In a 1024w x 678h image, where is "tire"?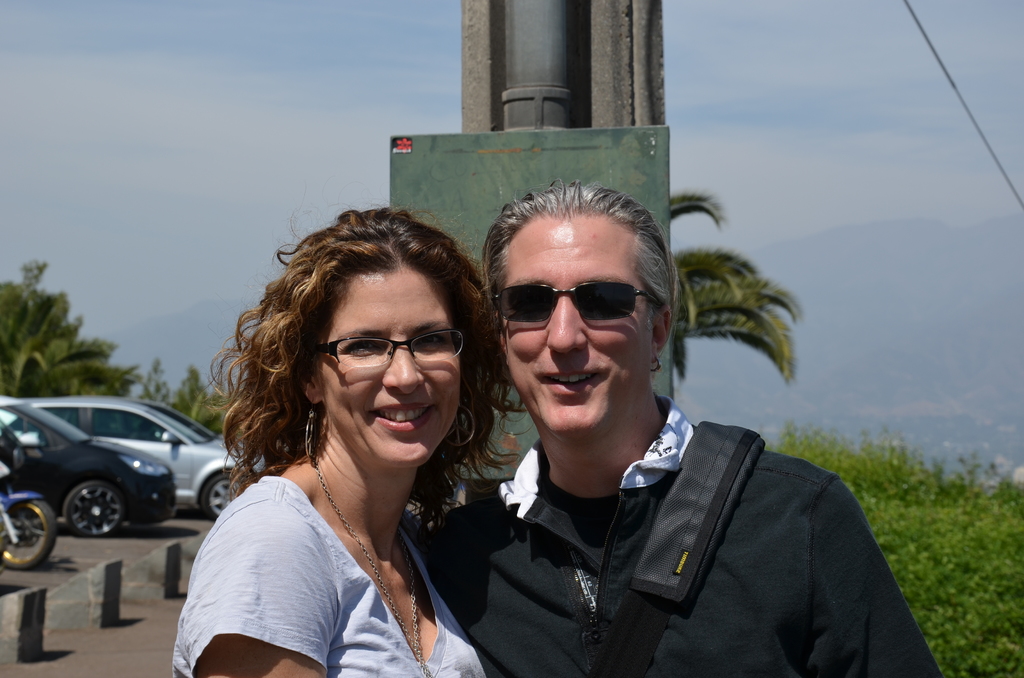
[0,495,54,569].
